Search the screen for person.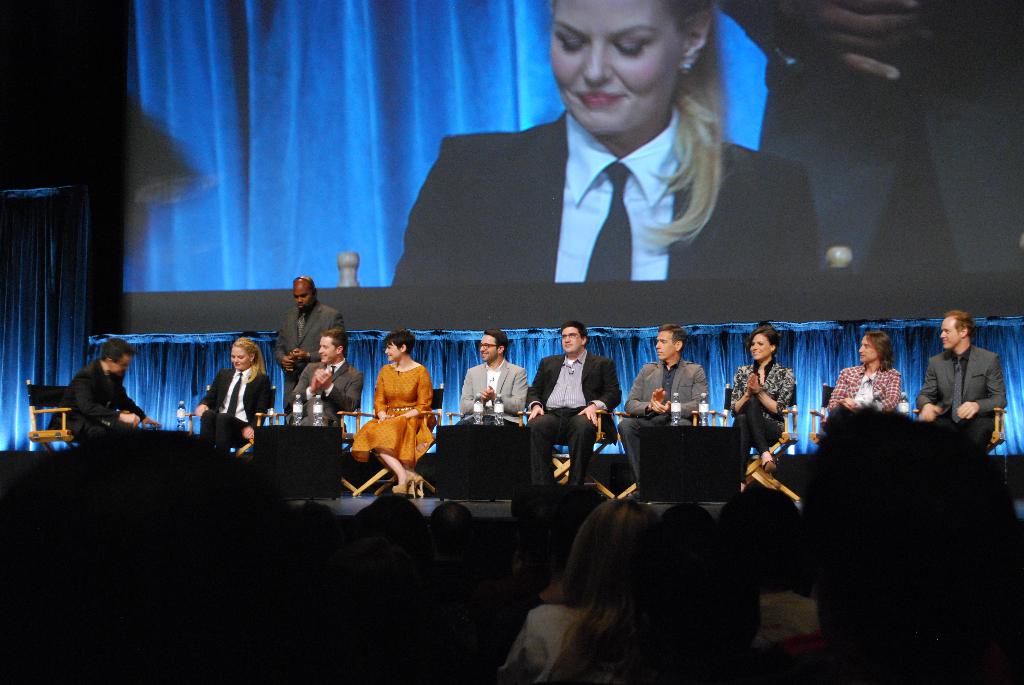
Found at bbox=(916, 311, 1014, 451).
